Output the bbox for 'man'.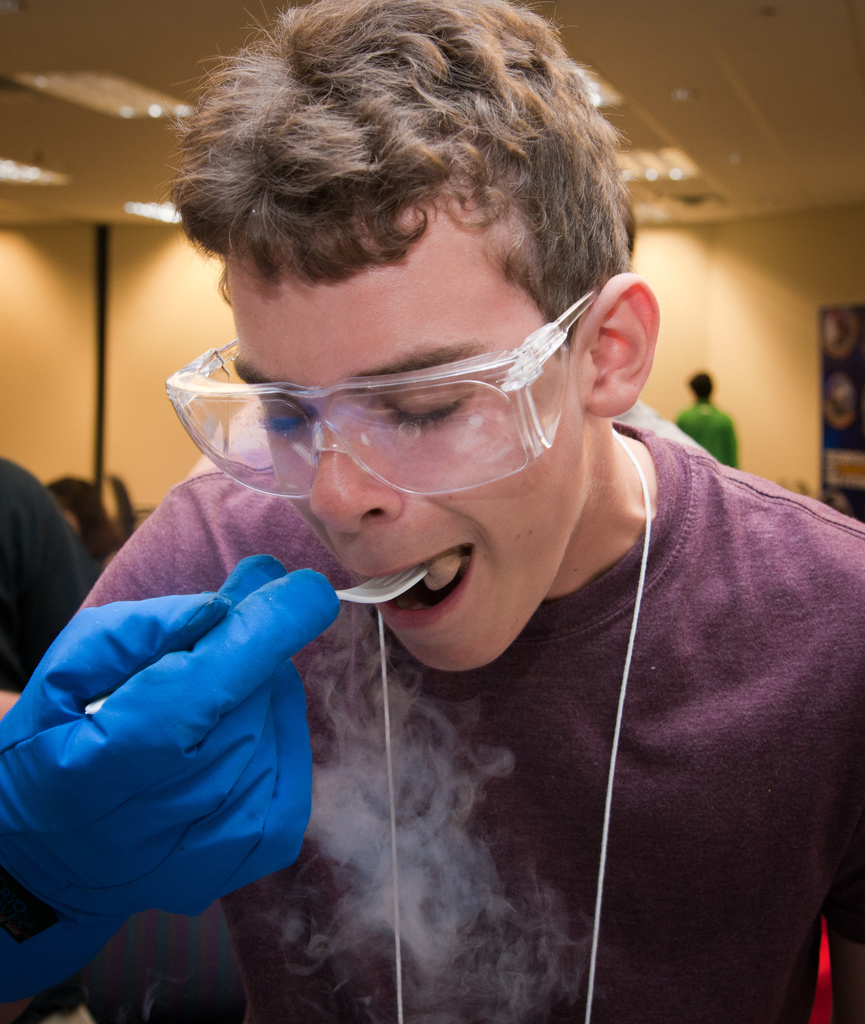
x1=64, y1=0, x2=864, y2=1023.
